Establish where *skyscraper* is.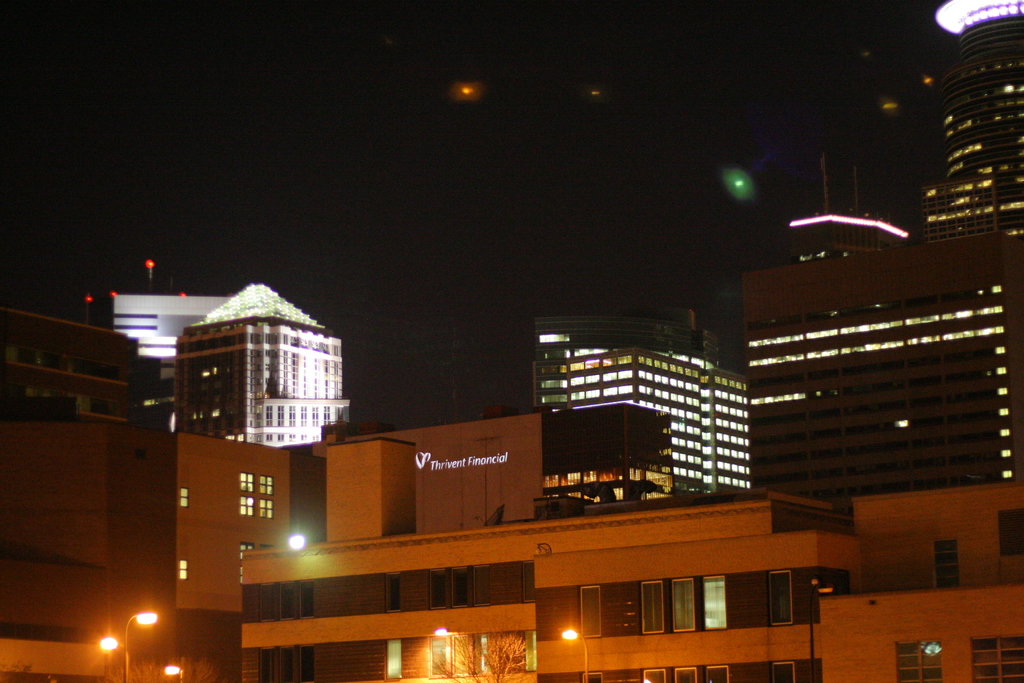
Established at [left=241, top=294, right=762, bottom=682].
